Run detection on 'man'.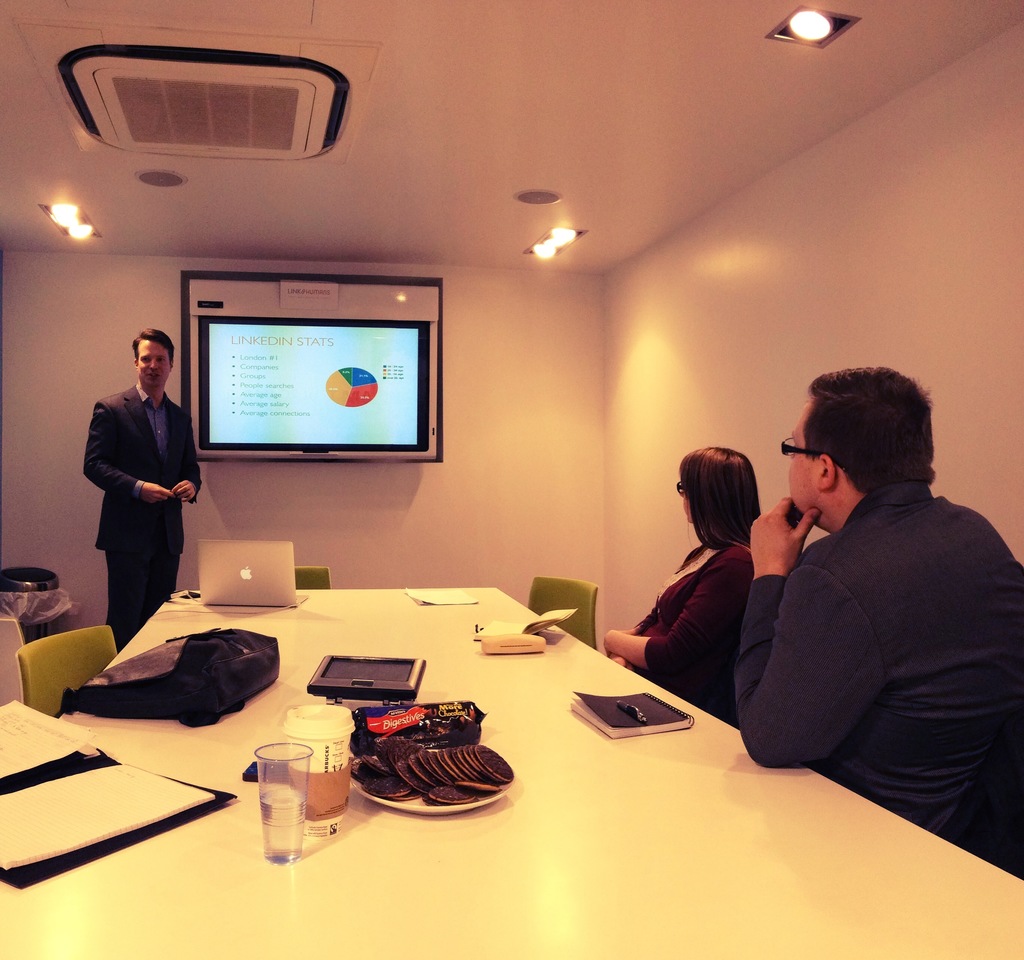
Result: Rect(77, 337, 211, 662).
